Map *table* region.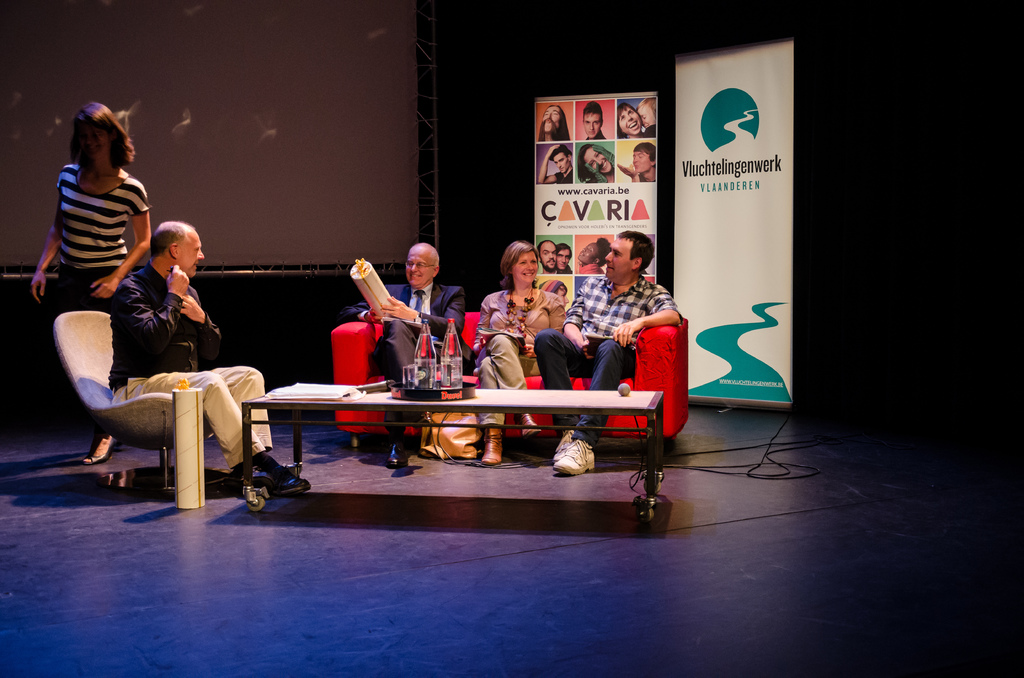
Mapped to [left=218, top=360, right=673, bottom=490].
